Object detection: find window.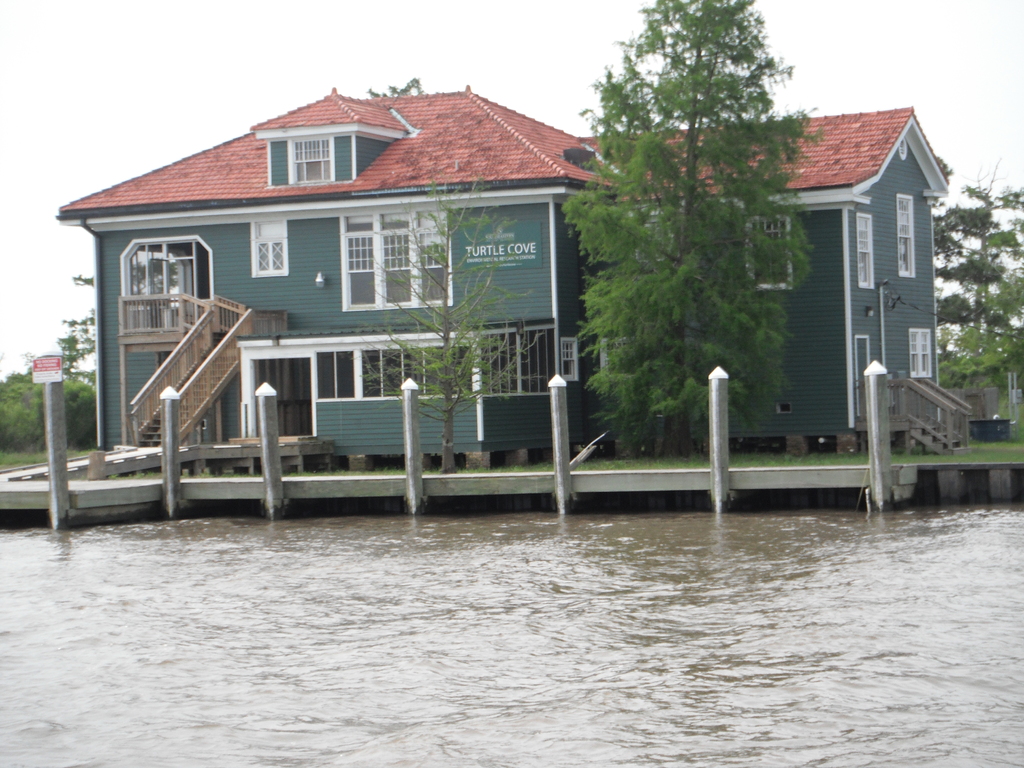
bbox=[259, 130, 360, 186].
